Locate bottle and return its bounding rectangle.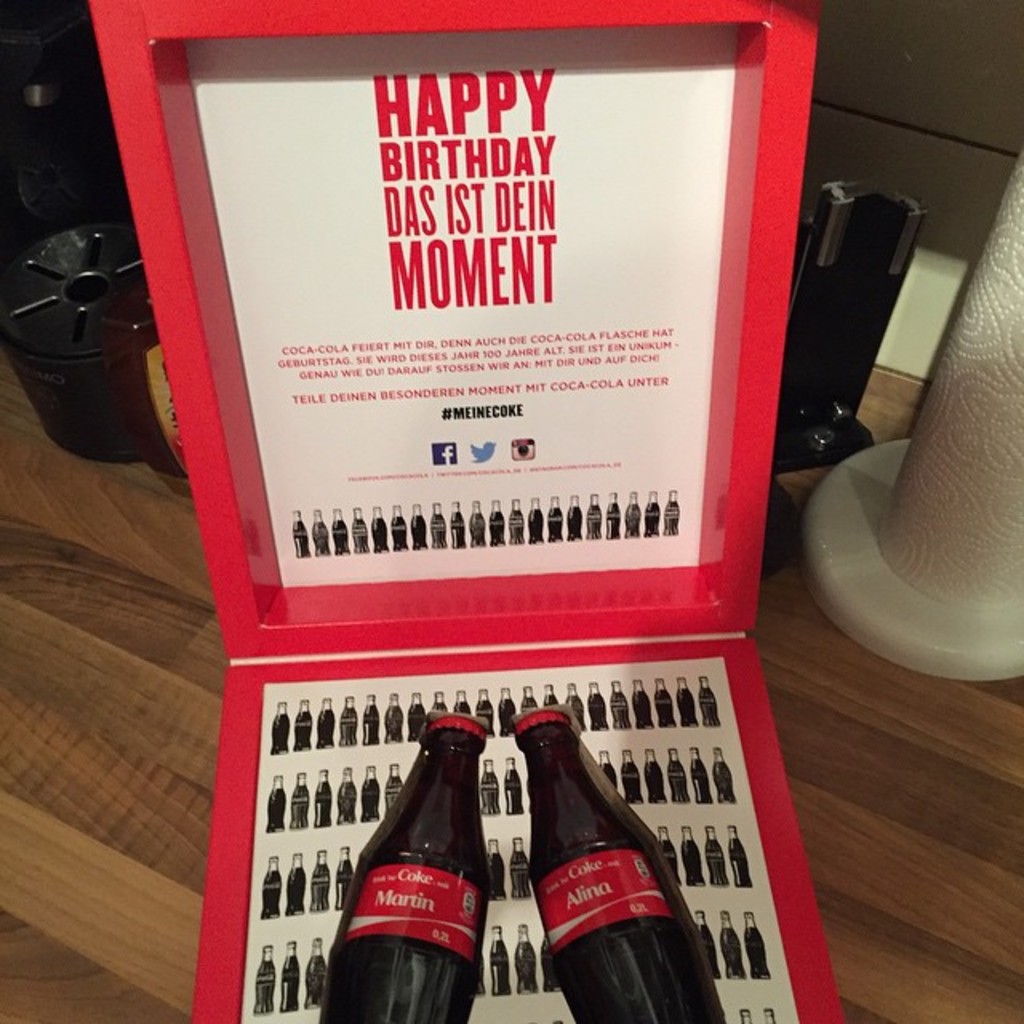
x1=584 y1=488 x2=603 y2=538.
